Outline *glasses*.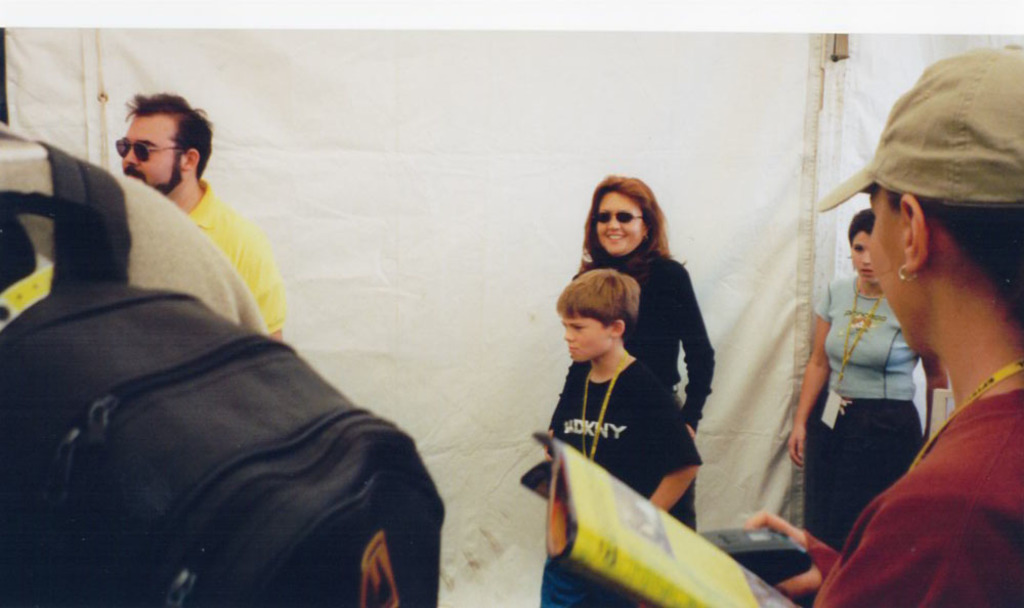
Outline: detection(591, 209, 642, 227).
